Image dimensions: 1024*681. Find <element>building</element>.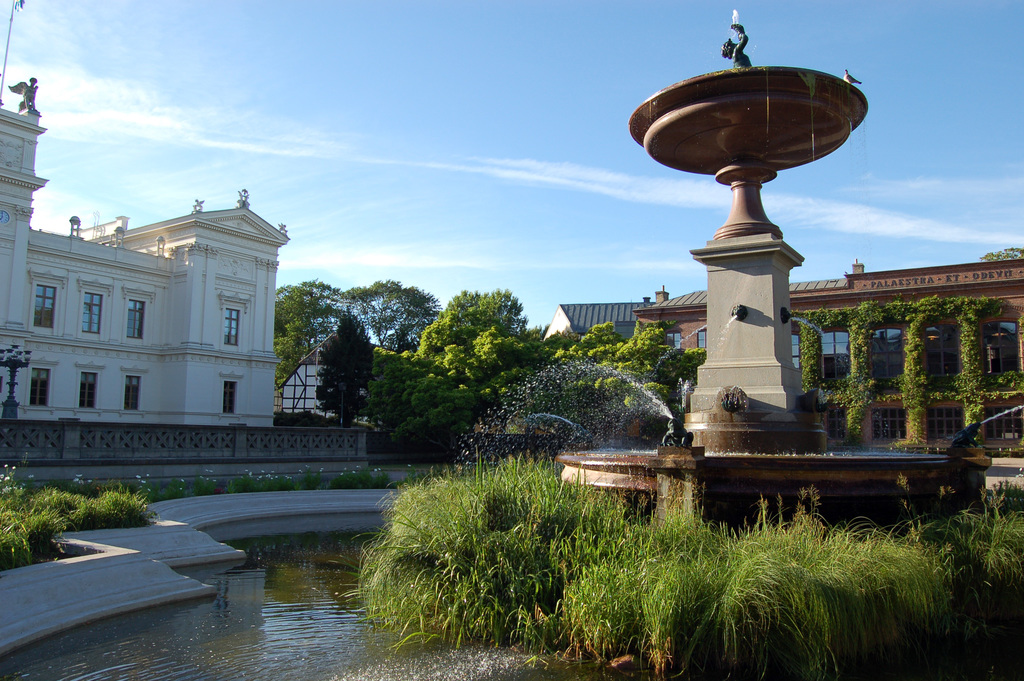
select_region(0, 0, 290, 422).
